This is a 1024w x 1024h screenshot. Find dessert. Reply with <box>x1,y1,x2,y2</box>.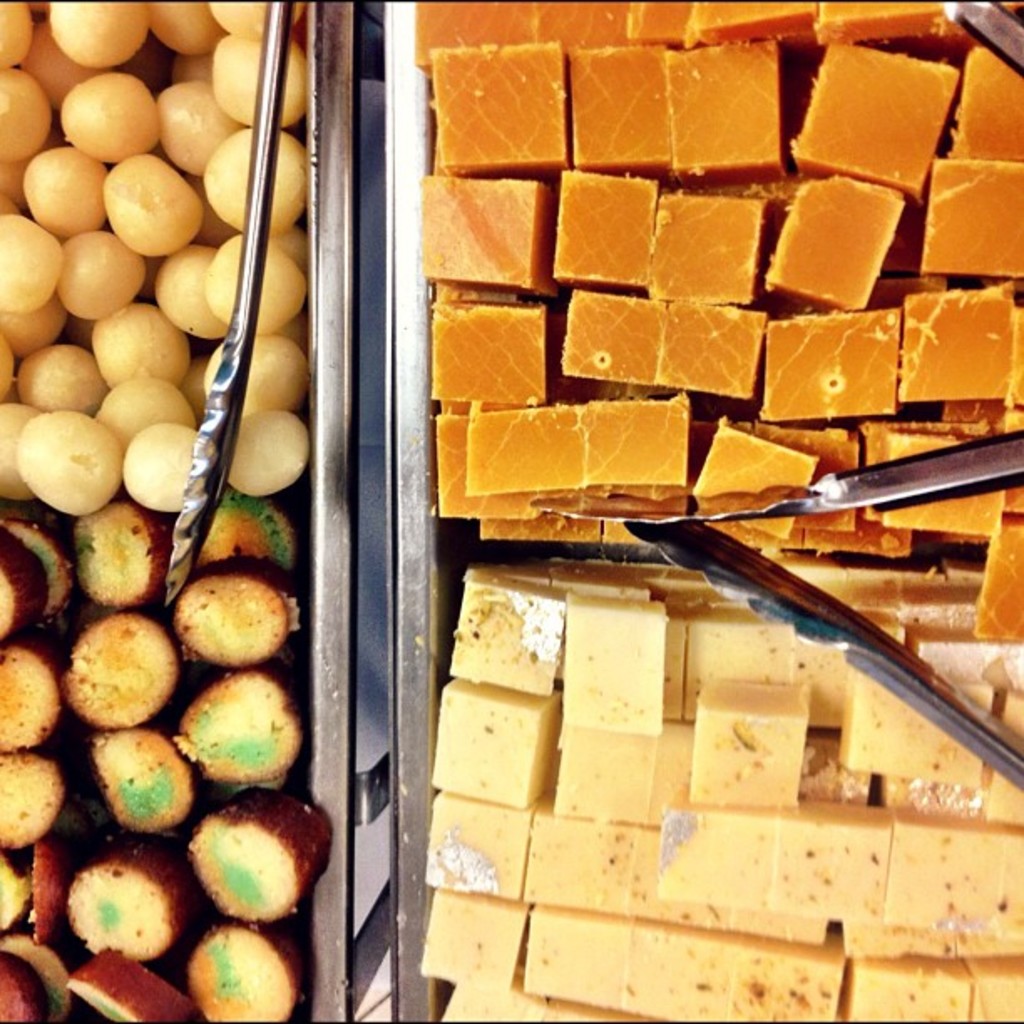
<box>74,505,174,602</box>.
